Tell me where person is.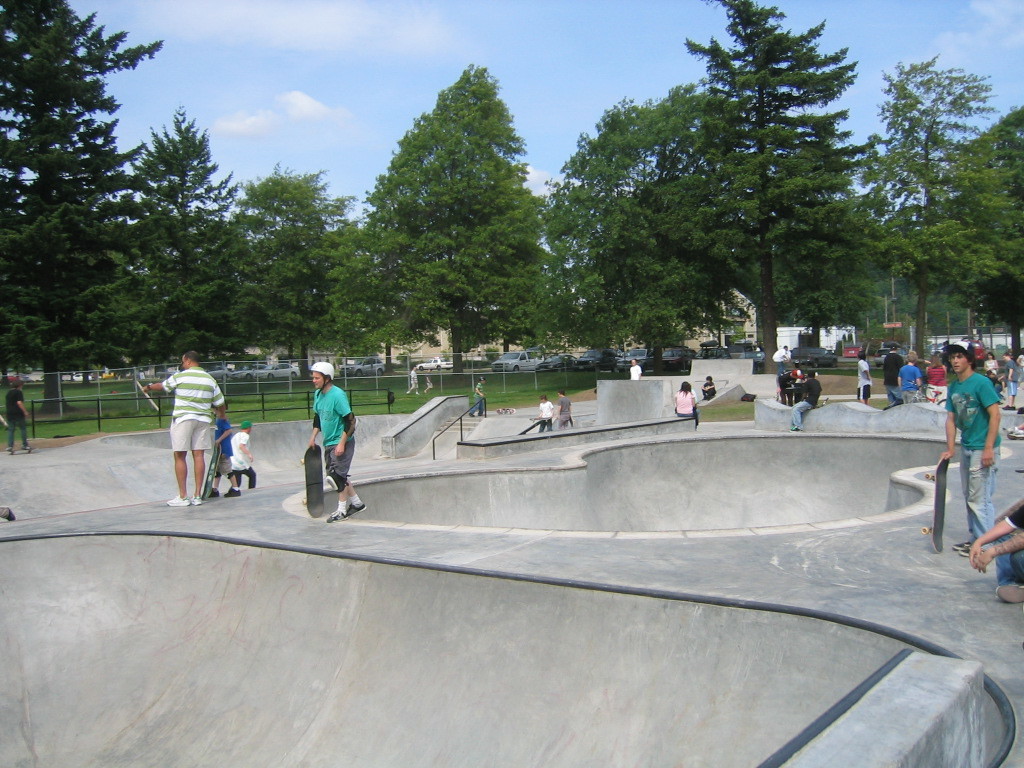
person is at {"x1": 422, "y1": 373, "x2": 436, "y2": 397}.
